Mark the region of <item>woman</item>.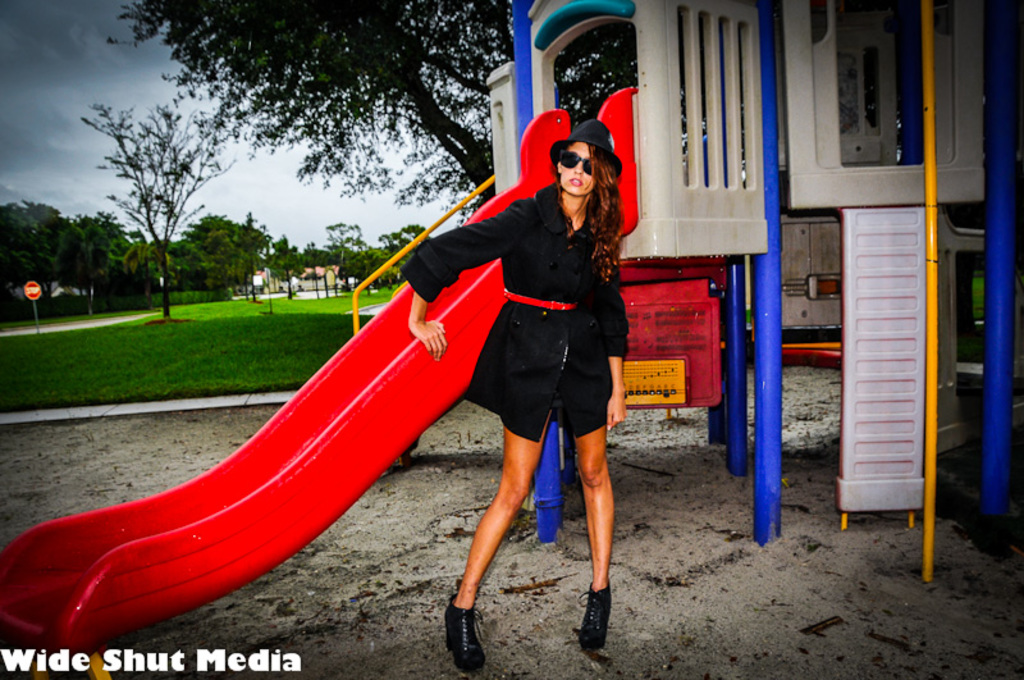
Region: 439:120:649:639.
